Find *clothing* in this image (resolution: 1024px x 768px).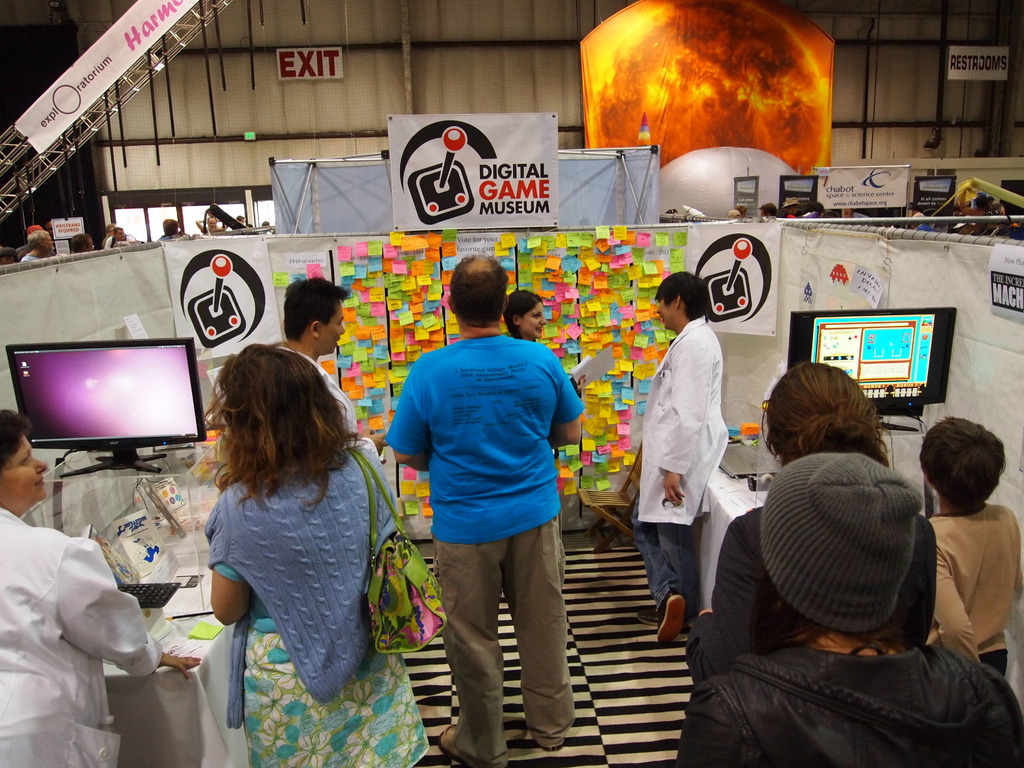
x1=204 y1=438 x2=407 y2=732.
